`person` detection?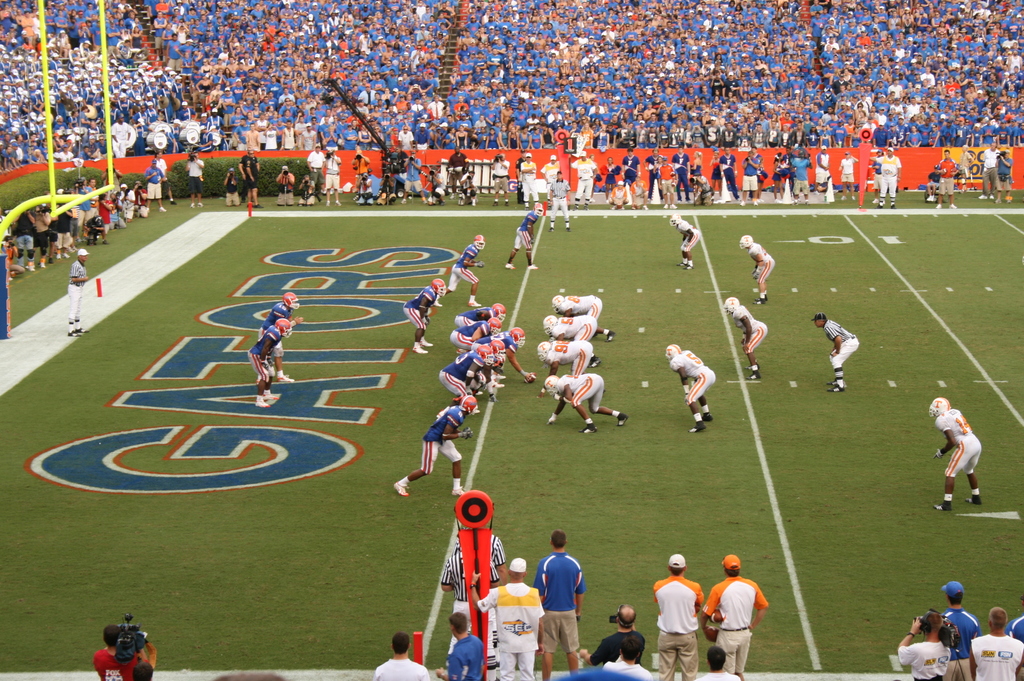
(left=505, top=207, right=543, bottom=268)
